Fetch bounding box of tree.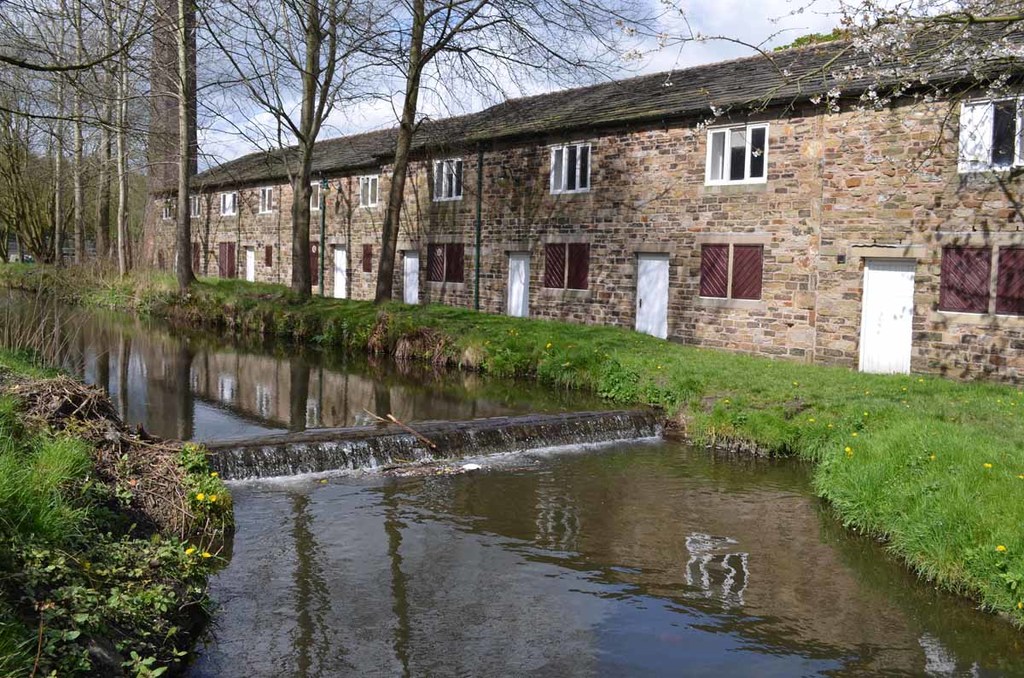
Bbox: bbox=(0, 0, 230, 275).
